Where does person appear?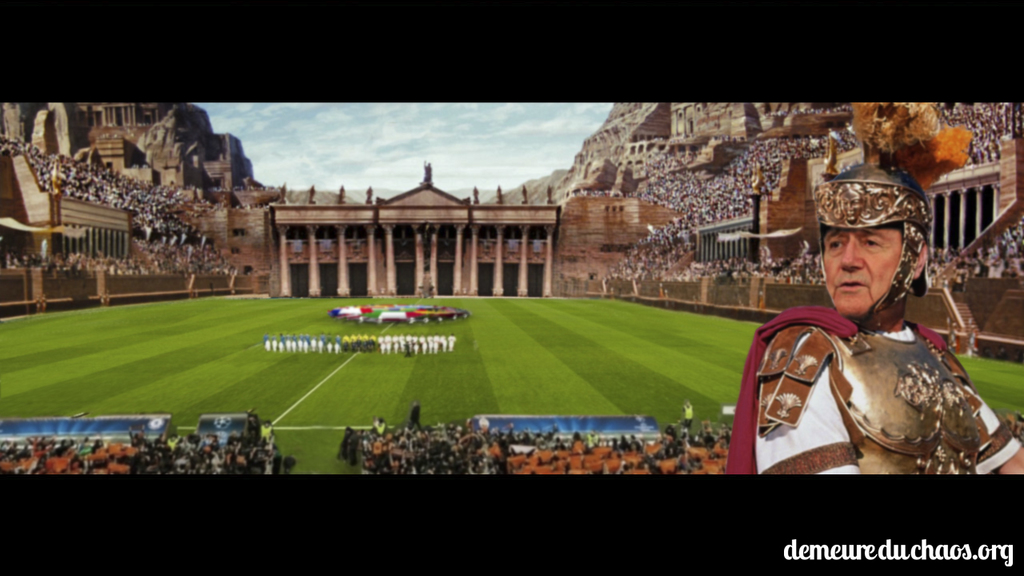
Appears at rect(772, 209, 970, 470).
